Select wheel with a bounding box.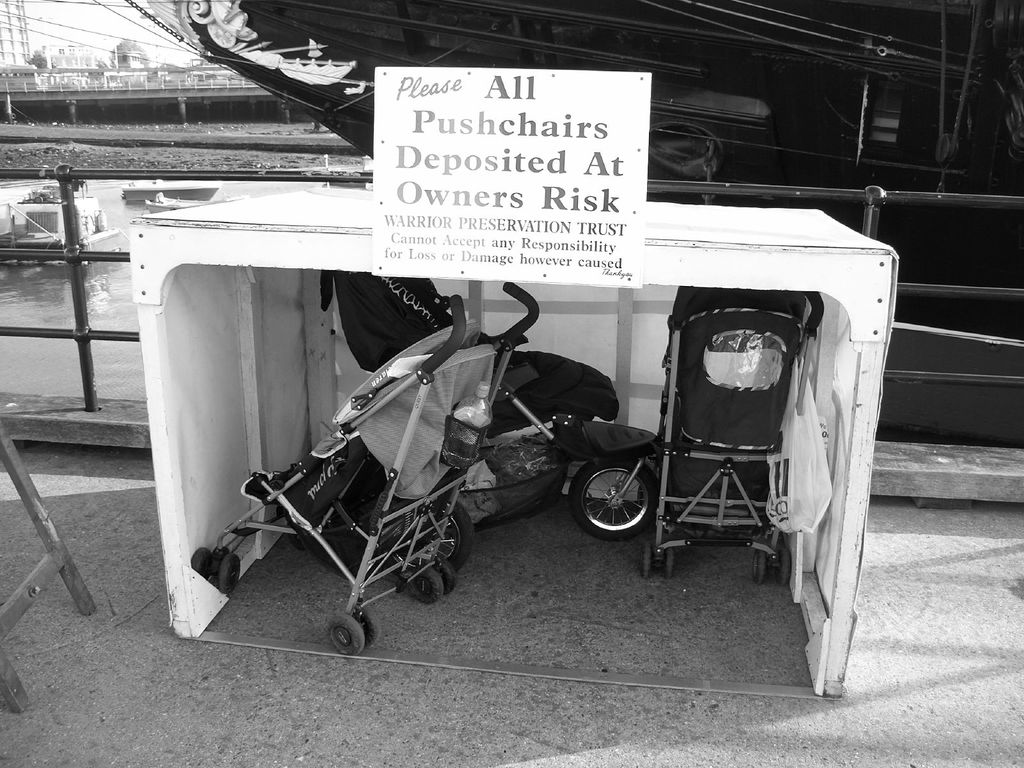
[640, 543, 652, 579].
